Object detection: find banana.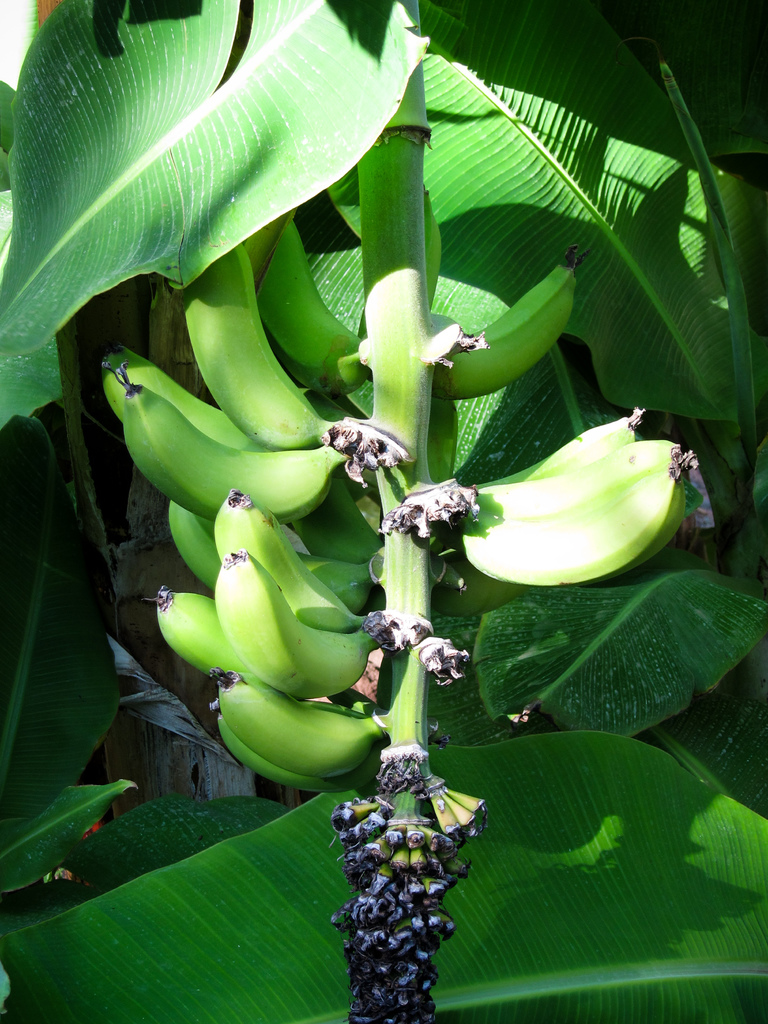
l=103, t=356, r=352, b=520.
